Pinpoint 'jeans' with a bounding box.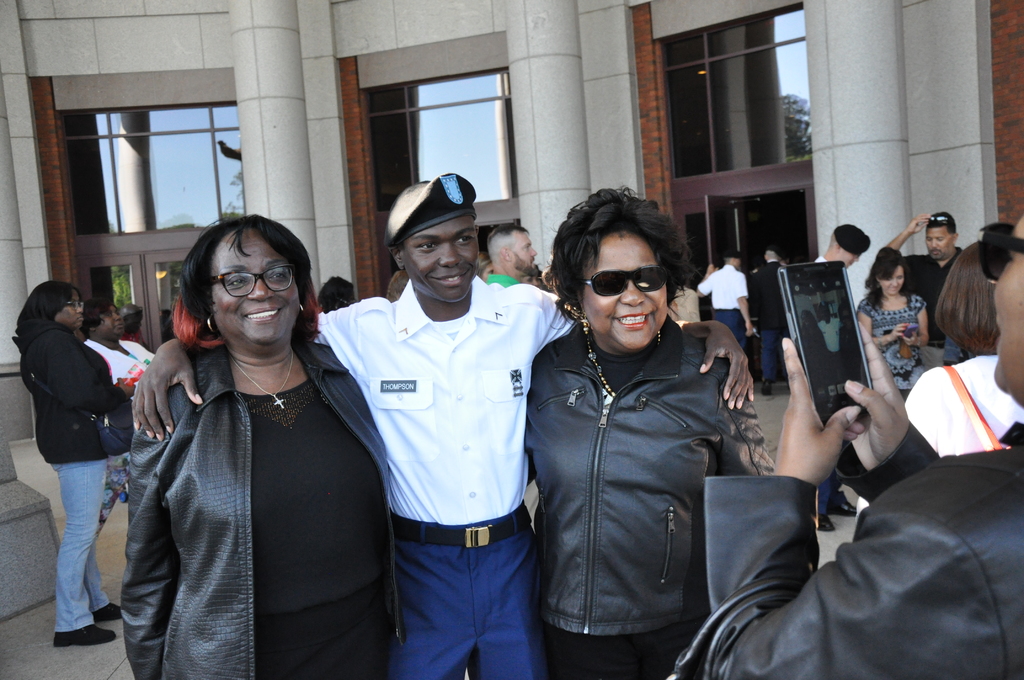
crop(51, 460, 107, 631).
